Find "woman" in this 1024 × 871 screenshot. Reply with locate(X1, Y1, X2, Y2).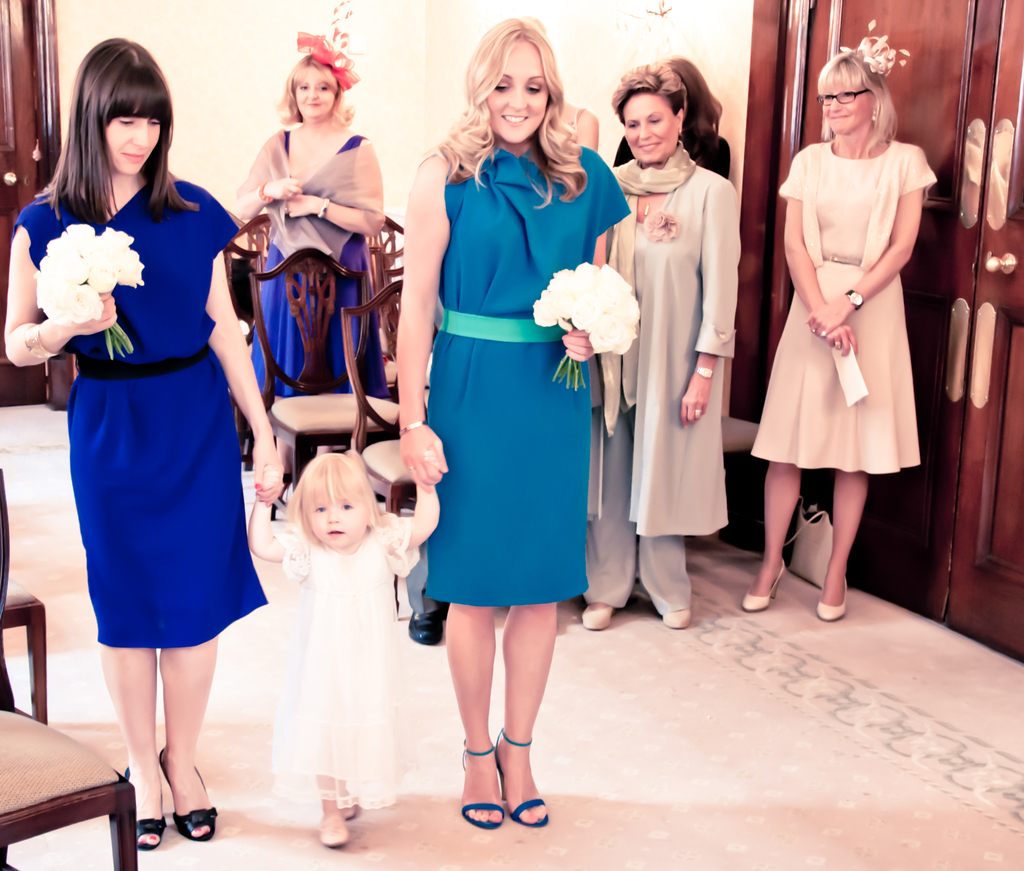
locate(1, 39, 285, 852).
